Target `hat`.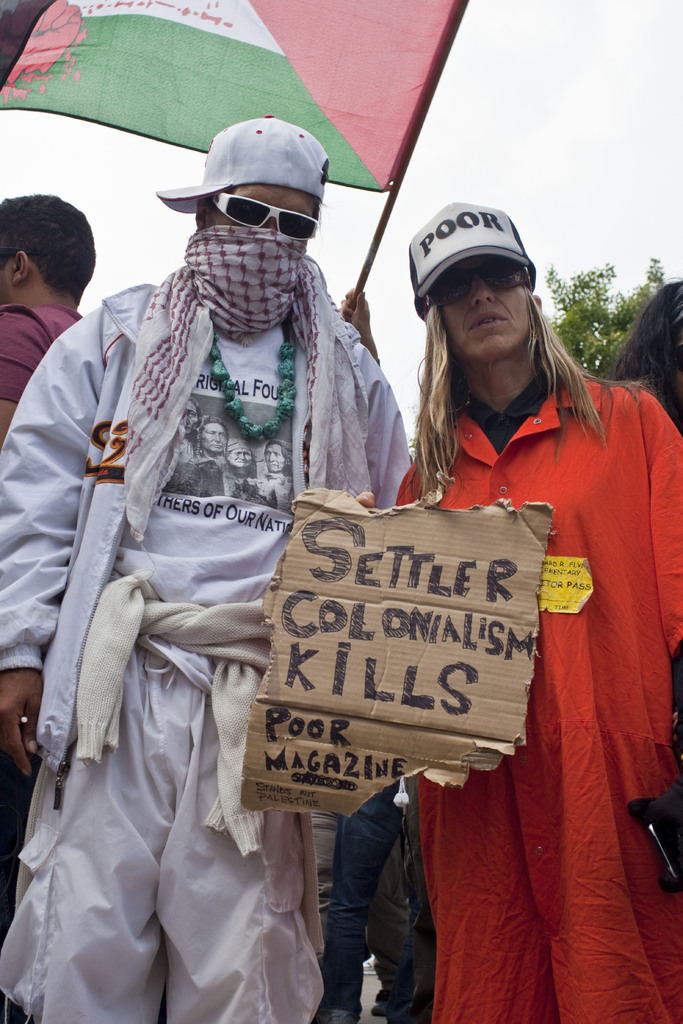
Target region: detection(155, 113, 331, 218).
